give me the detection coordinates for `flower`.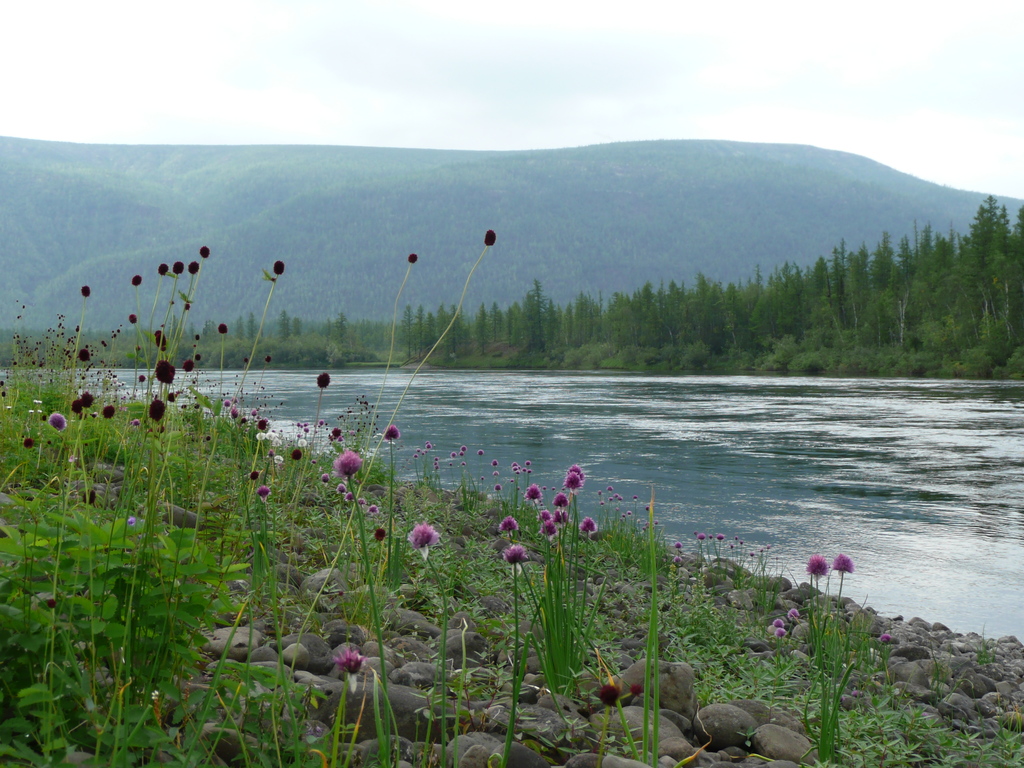
Rect(243, 356, 251, 365).
